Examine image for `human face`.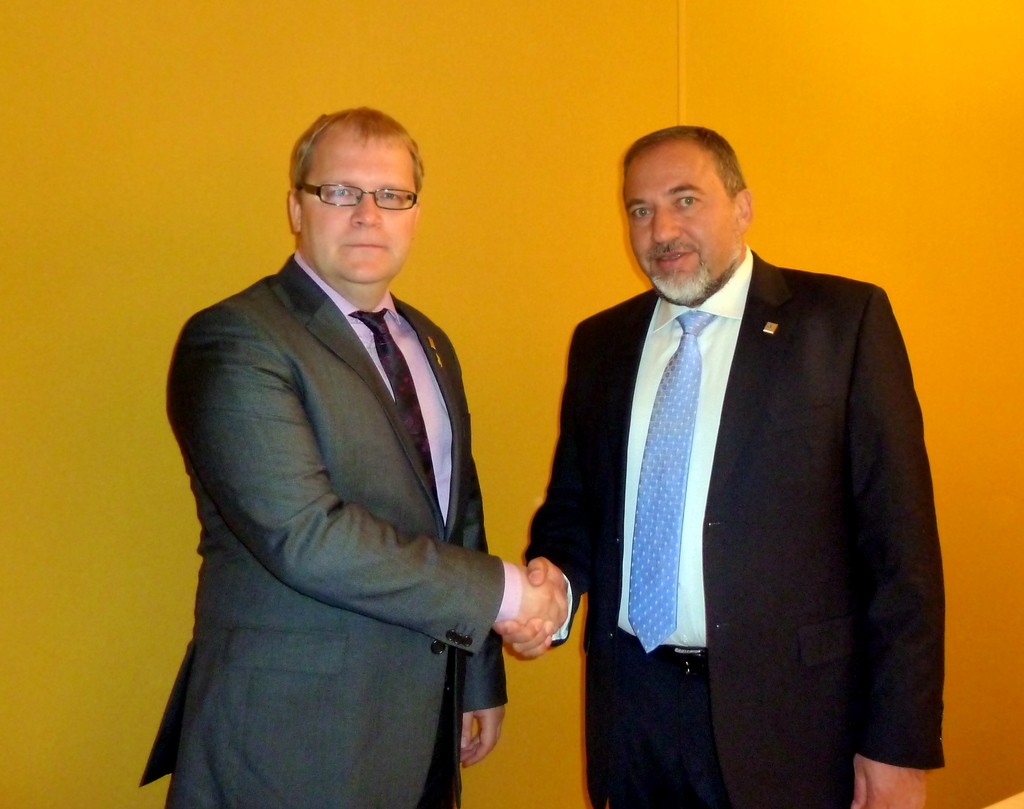
Examination result: Rect(625, 150, 744, 306).
